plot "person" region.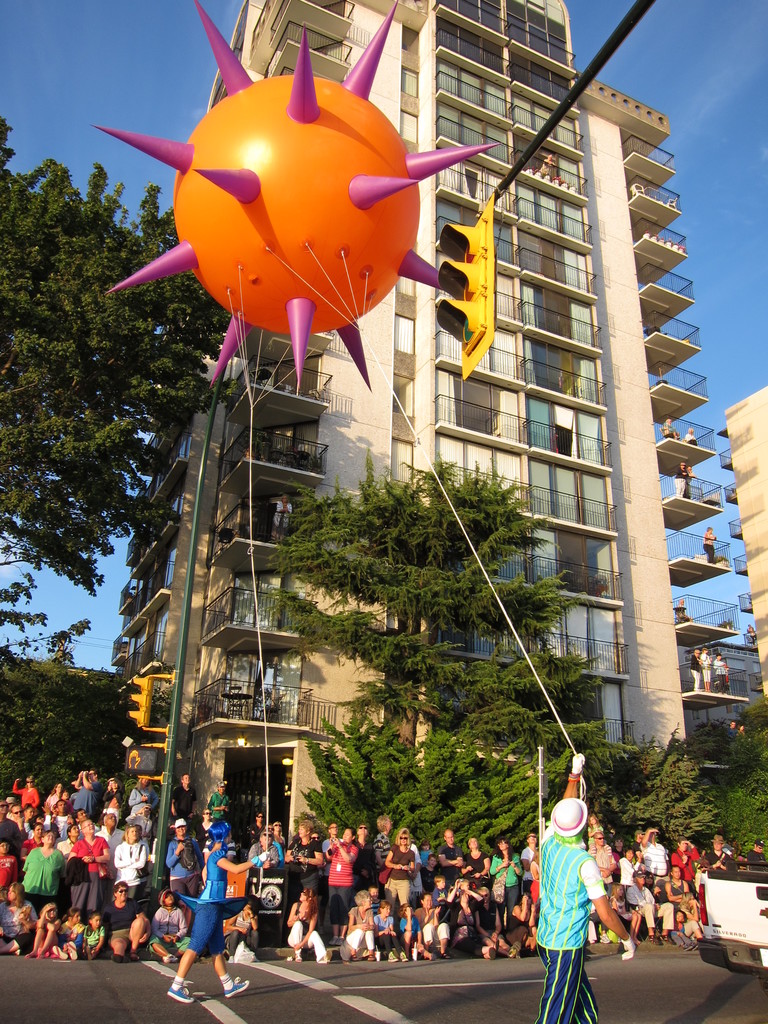
Plotted at x1=423 y1=895 x2=449 y2=956.
